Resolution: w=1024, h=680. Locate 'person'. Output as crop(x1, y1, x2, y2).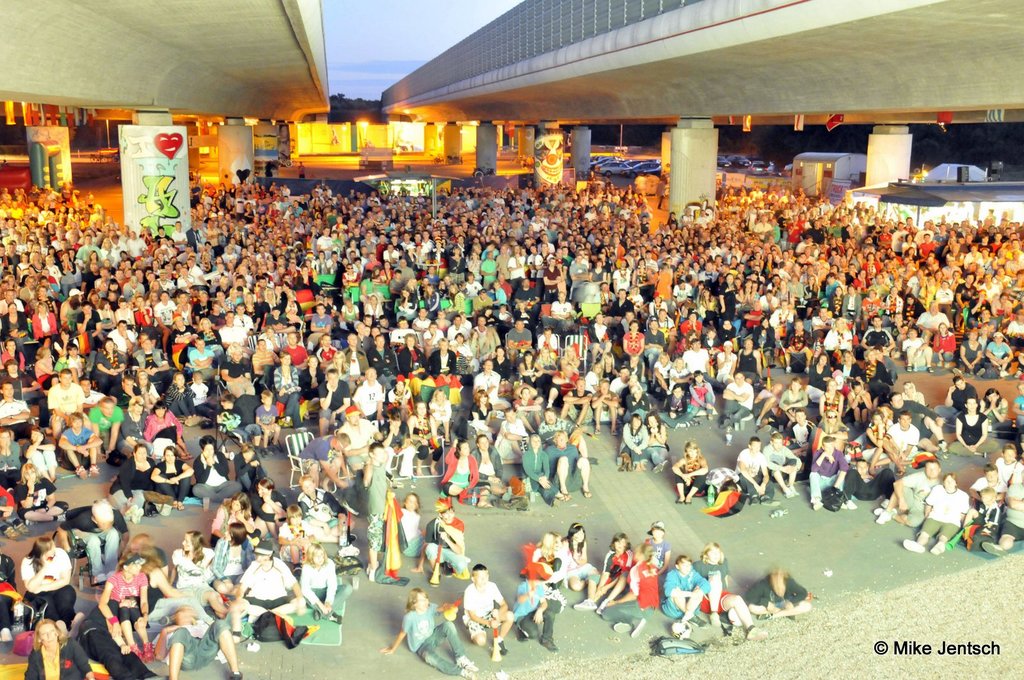
crop(437, 437, 493, 508).
